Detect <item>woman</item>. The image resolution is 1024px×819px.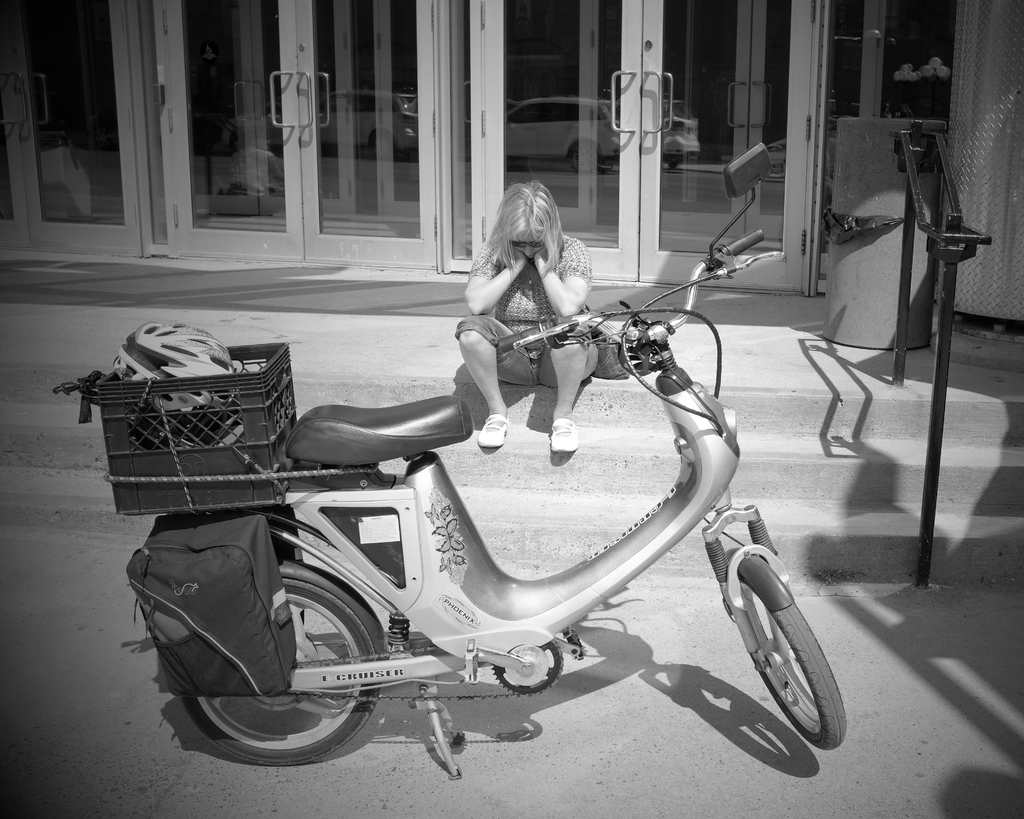
detection(453, 173, 609, 417).
